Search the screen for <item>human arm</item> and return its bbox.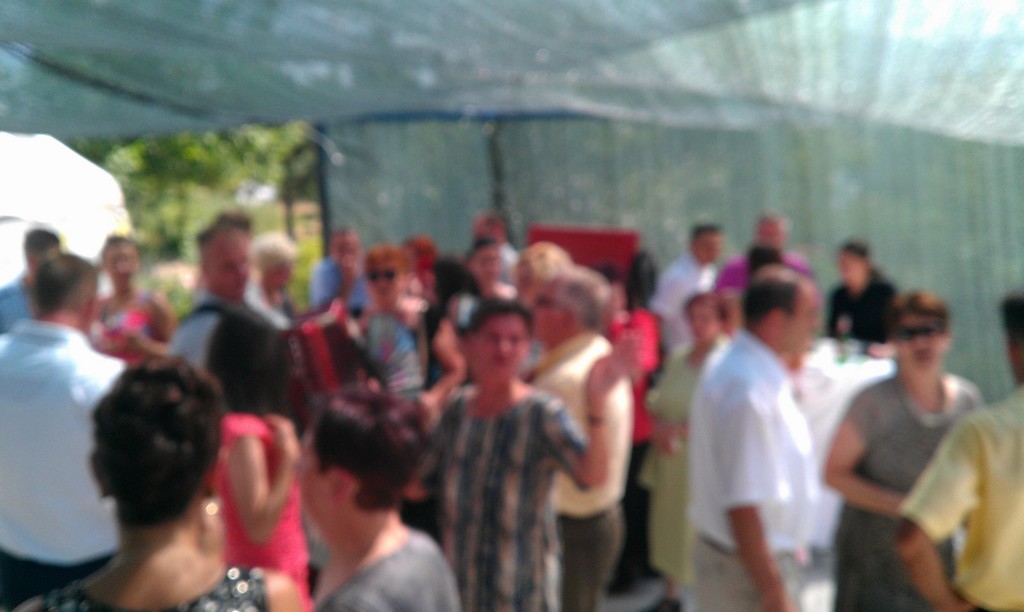
Found: [664,411,703,443].
